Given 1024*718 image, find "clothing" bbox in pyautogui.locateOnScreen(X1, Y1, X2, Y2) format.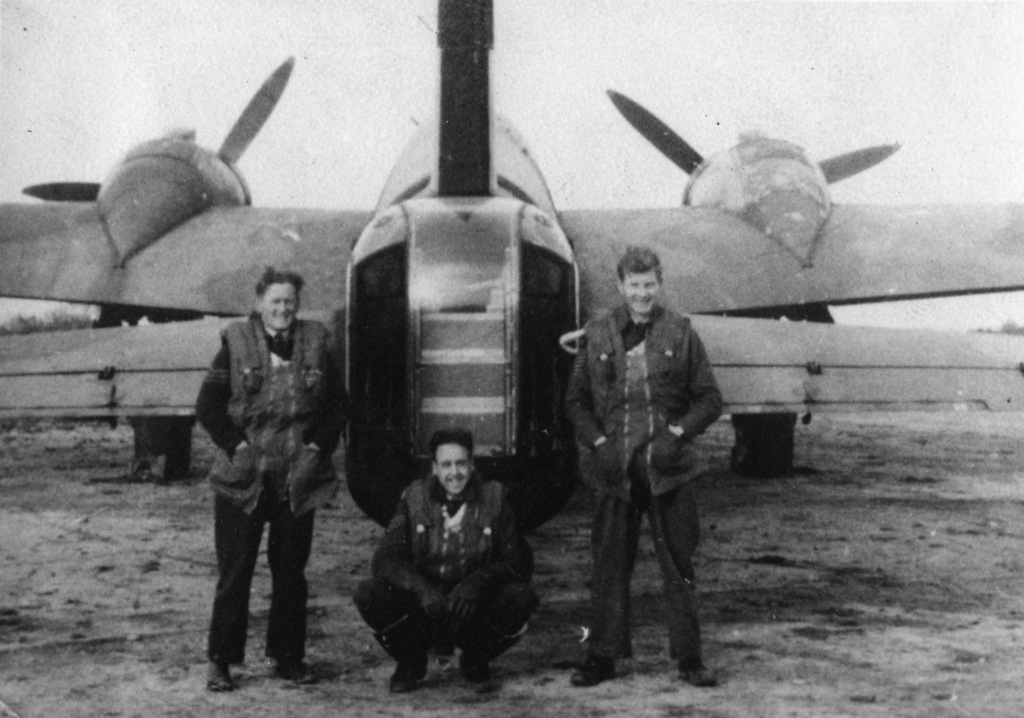
pyautogui.locateOnScreen(188, 308, 350, 676).
